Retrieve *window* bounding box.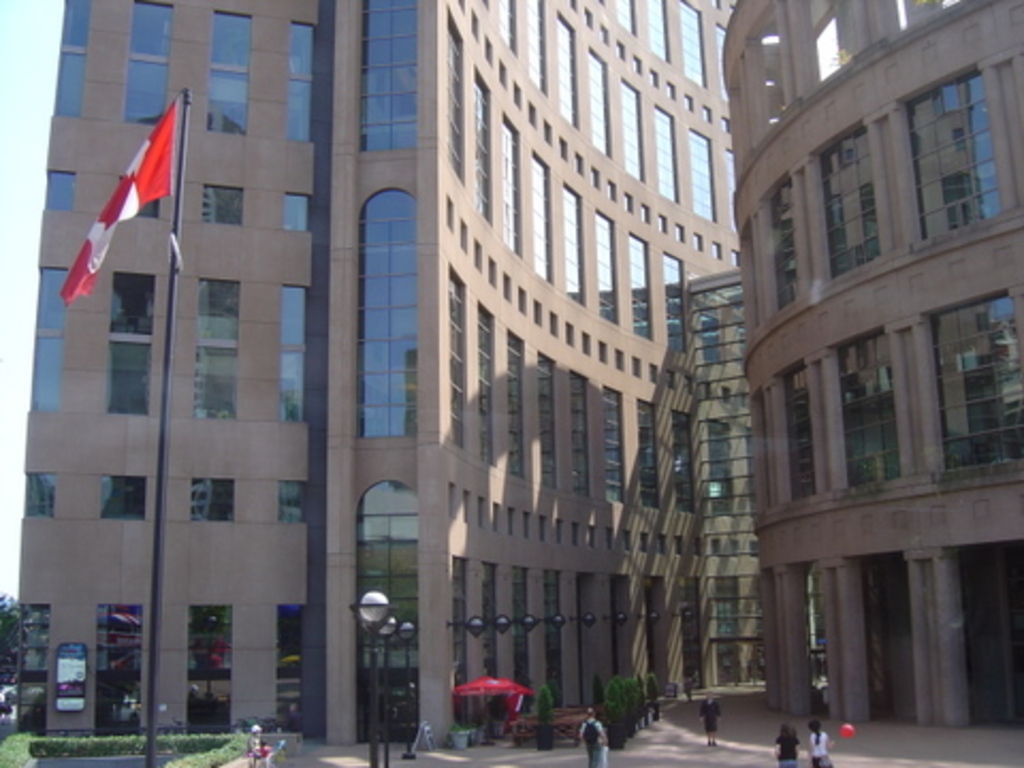
Bounding box: x1=593 y1=207 x2=623 y2=324.
